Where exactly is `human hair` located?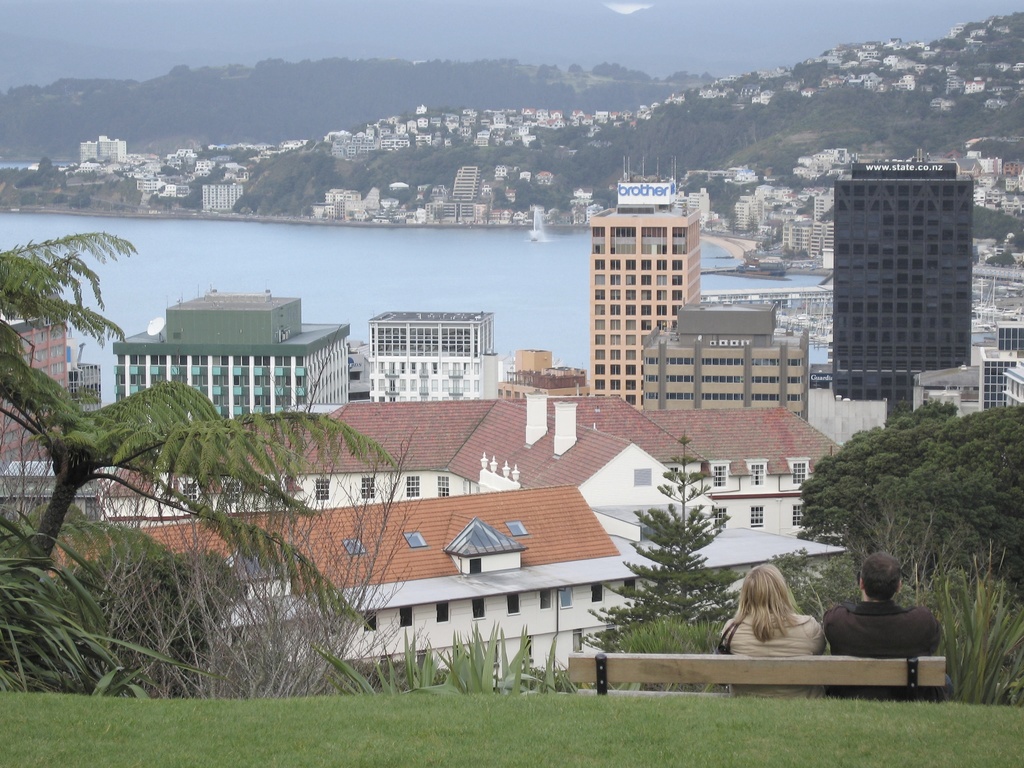
Its bounding box is BBox(863, 550, 900, 595).
